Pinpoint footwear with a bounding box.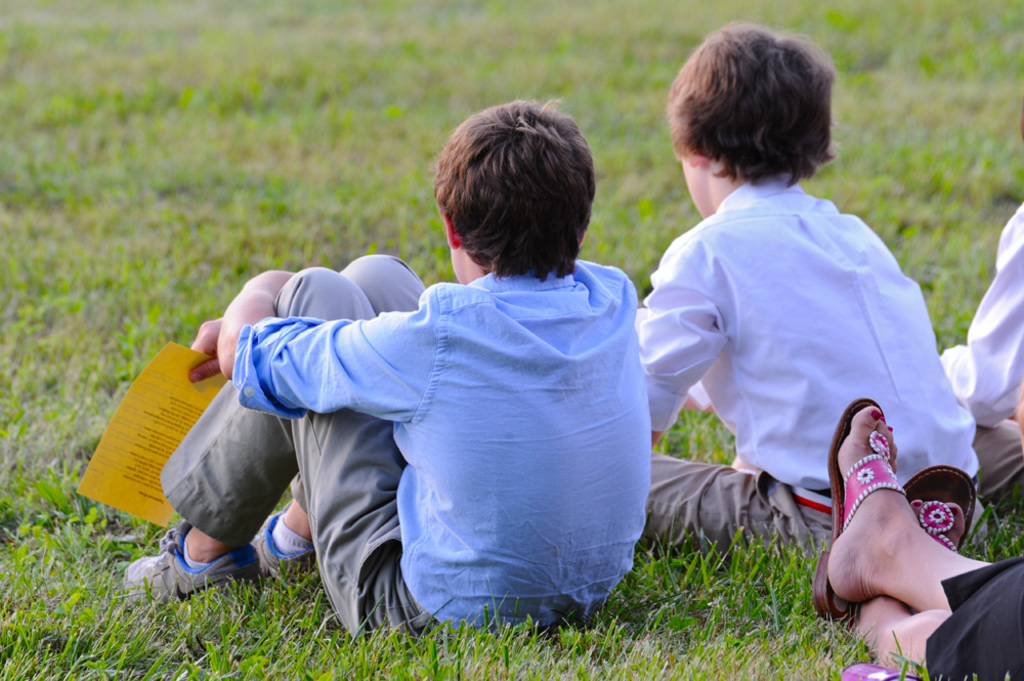
[118,535,281,605].
